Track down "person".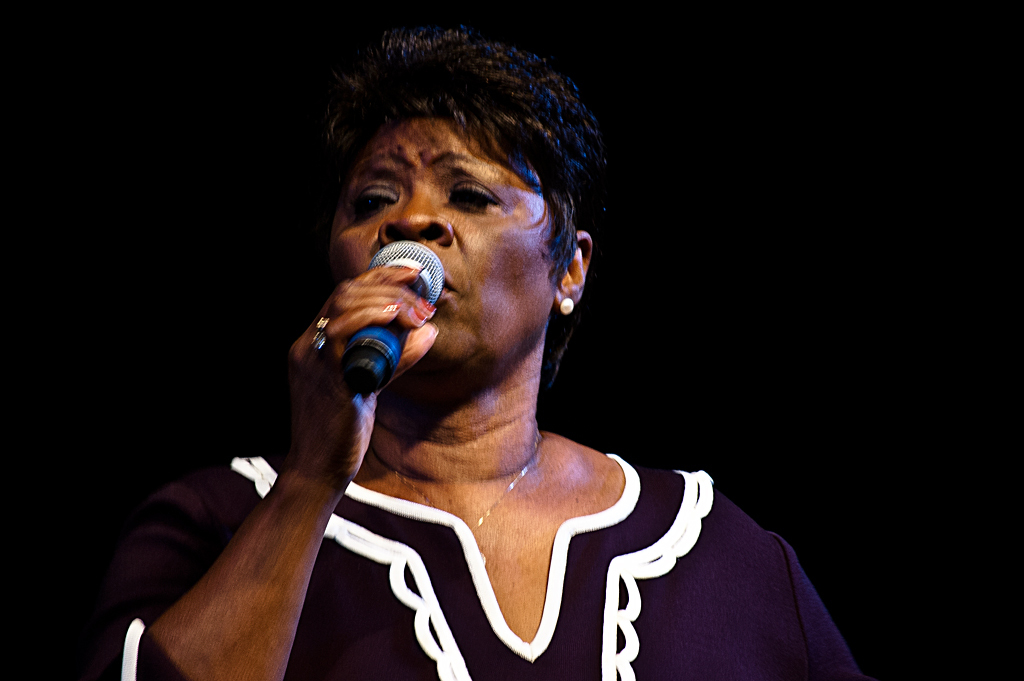
Tracked to 110/23/861/680.
